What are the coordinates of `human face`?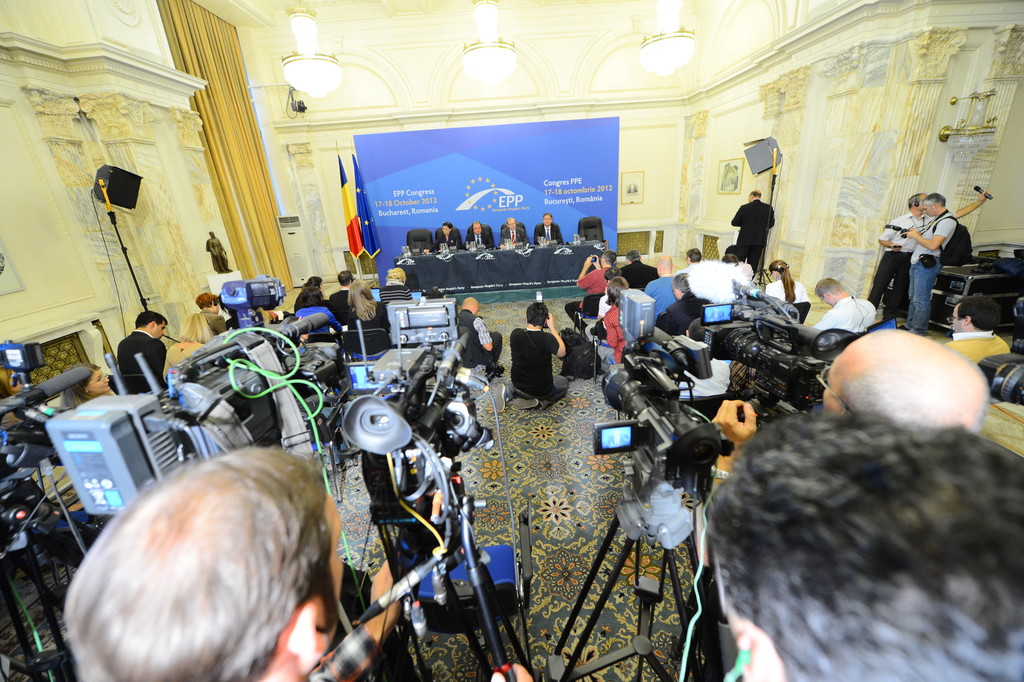
bbox=(152, 322, 167, 340).
